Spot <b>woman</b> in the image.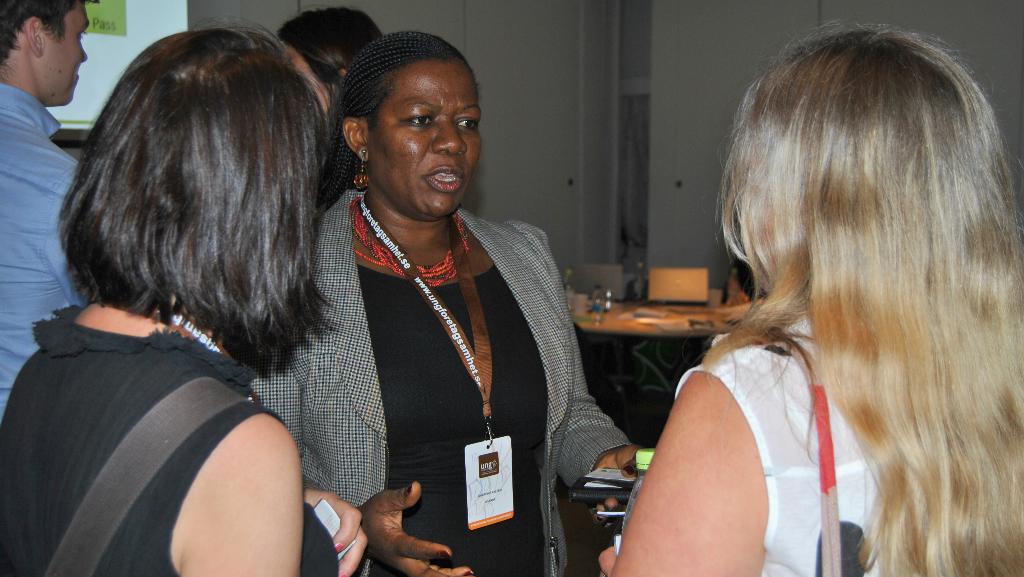
<b>woman</b> found at <region>620, 0, 1023, 567</region>.
